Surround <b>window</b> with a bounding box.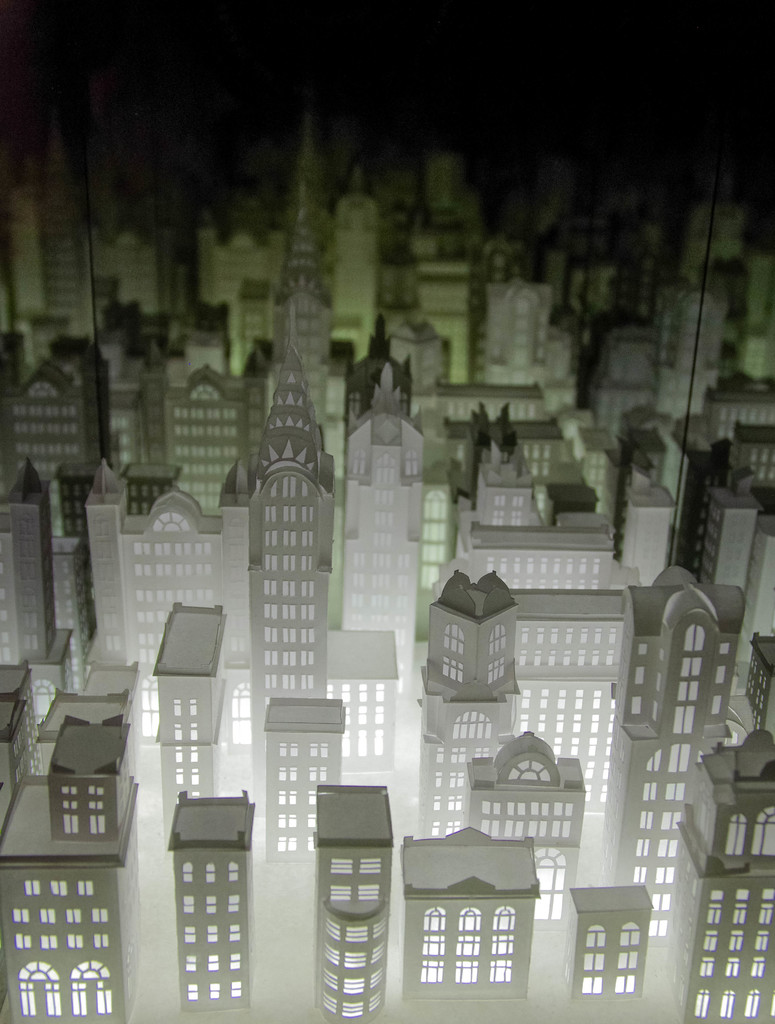
x1=520 y1=624 x2=531 y2=643.
